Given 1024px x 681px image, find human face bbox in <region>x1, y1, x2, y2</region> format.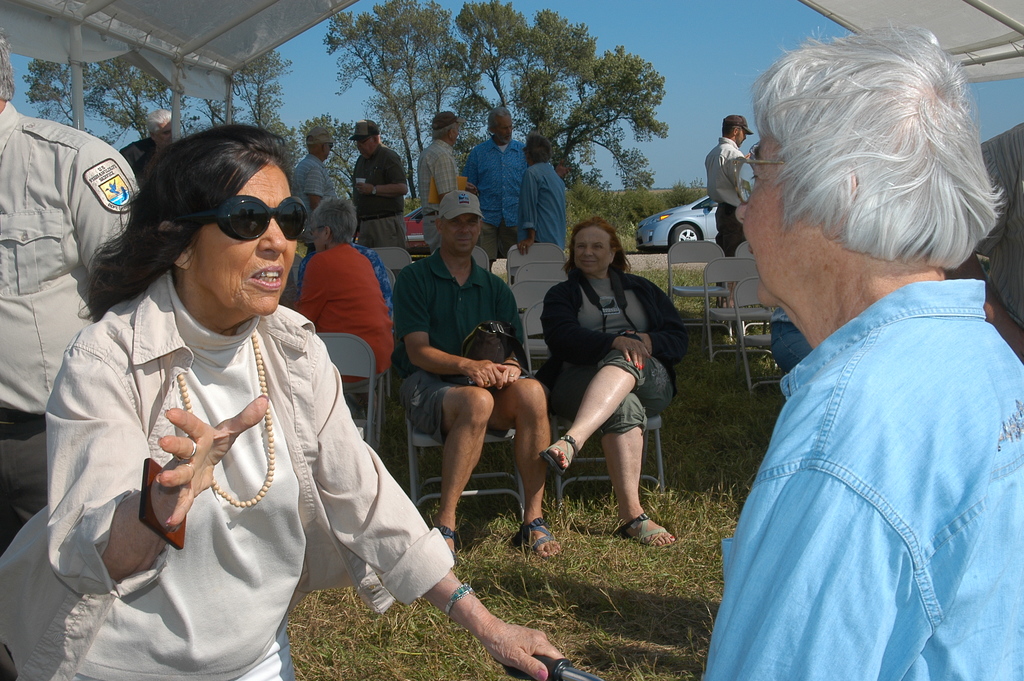
<region>191, 161, 298, 320</region>.
